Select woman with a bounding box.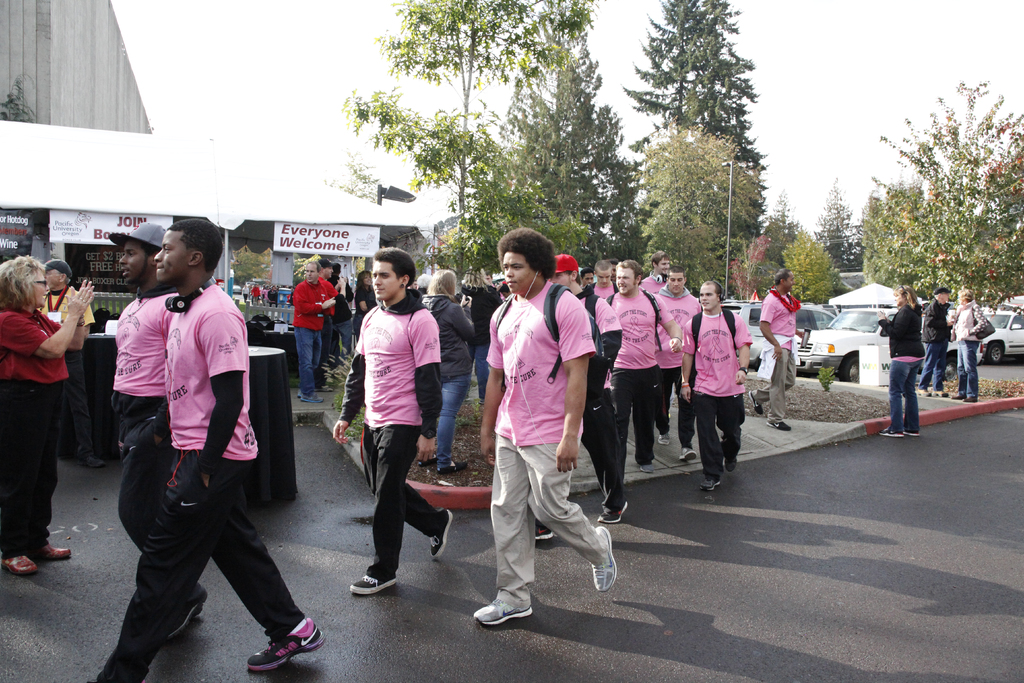
left=0, top=252, right=95, bottom=577.
